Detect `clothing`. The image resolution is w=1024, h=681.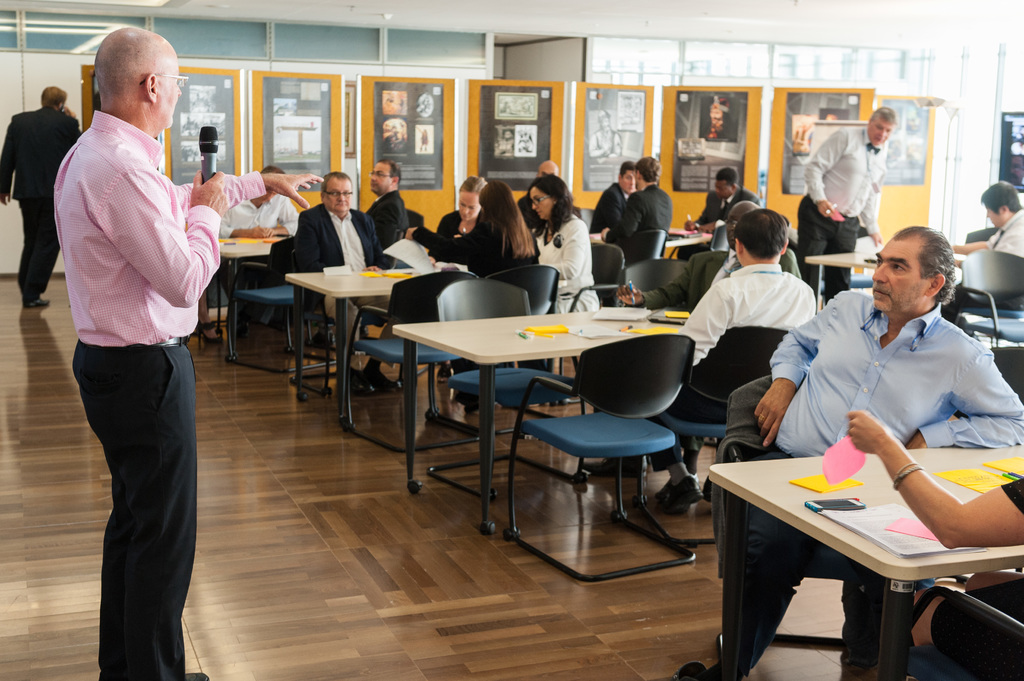
(left=750, top=302, right=1023, bottom=680).
